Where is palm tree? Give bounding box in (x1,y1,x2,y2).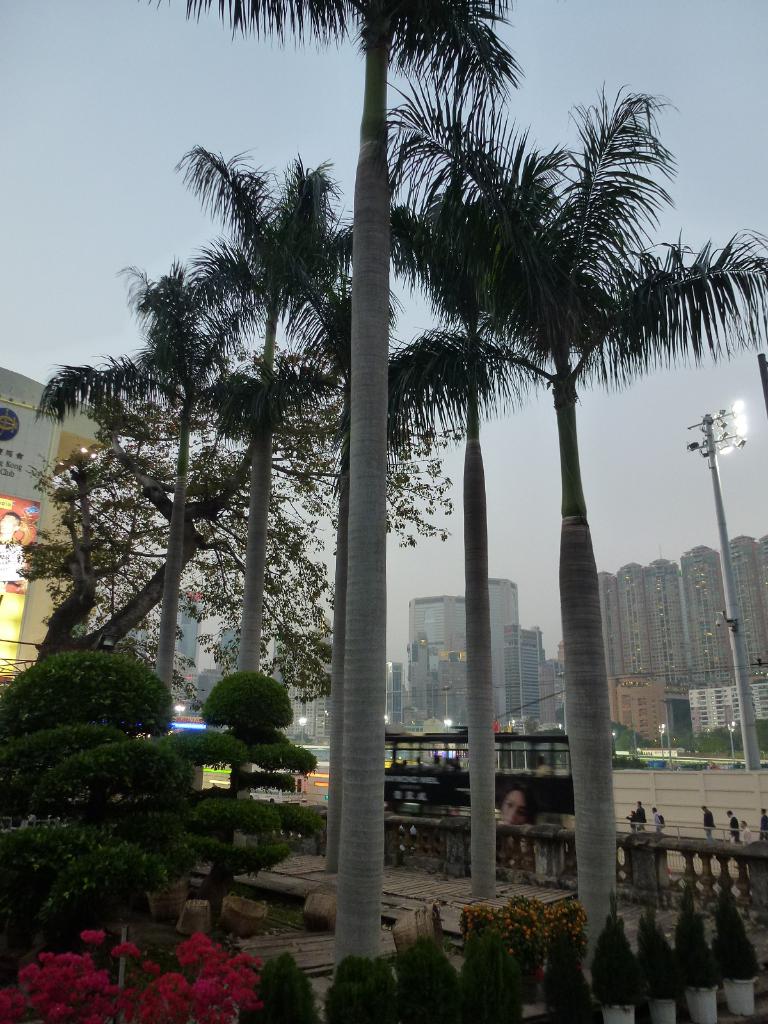
(23,354,228,655).
